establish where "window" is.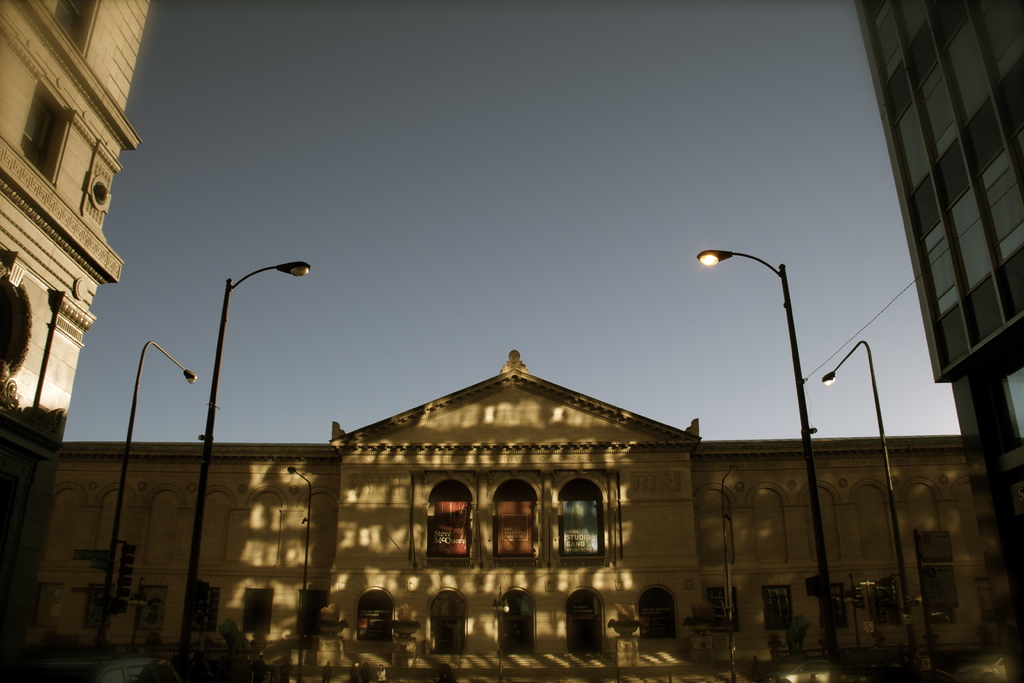
Established at {"x1": 820, "y1": 583, "x2": 847, "y2": 625}.
